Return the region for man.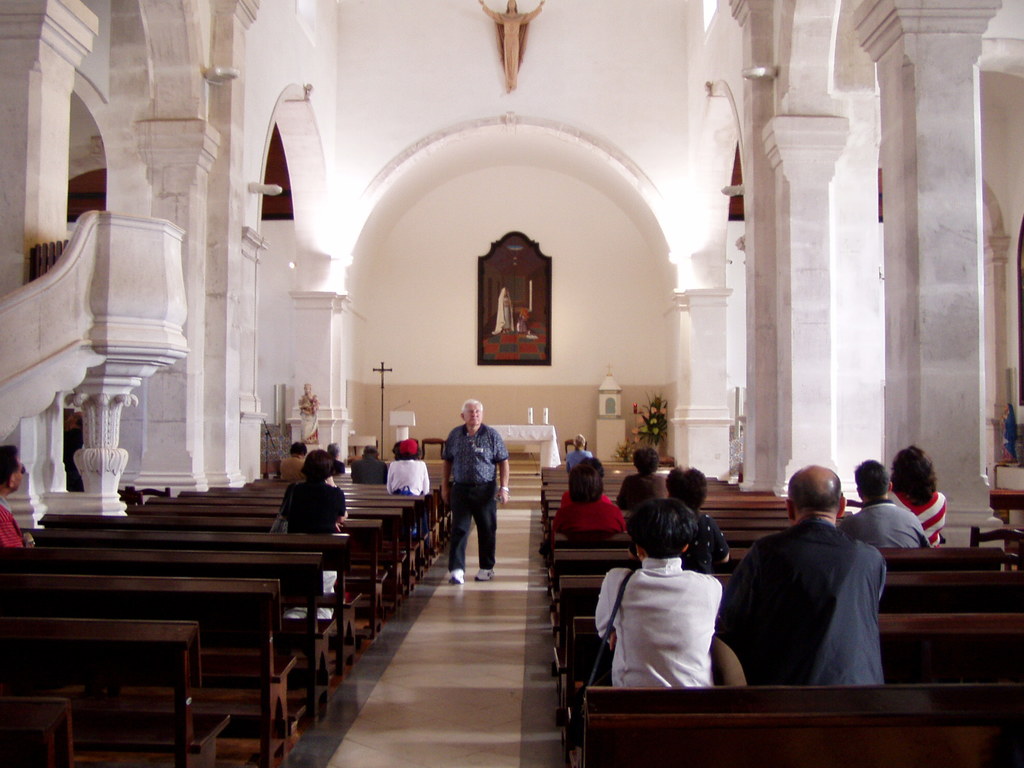
bbox=(438, 397, 509, 584).
